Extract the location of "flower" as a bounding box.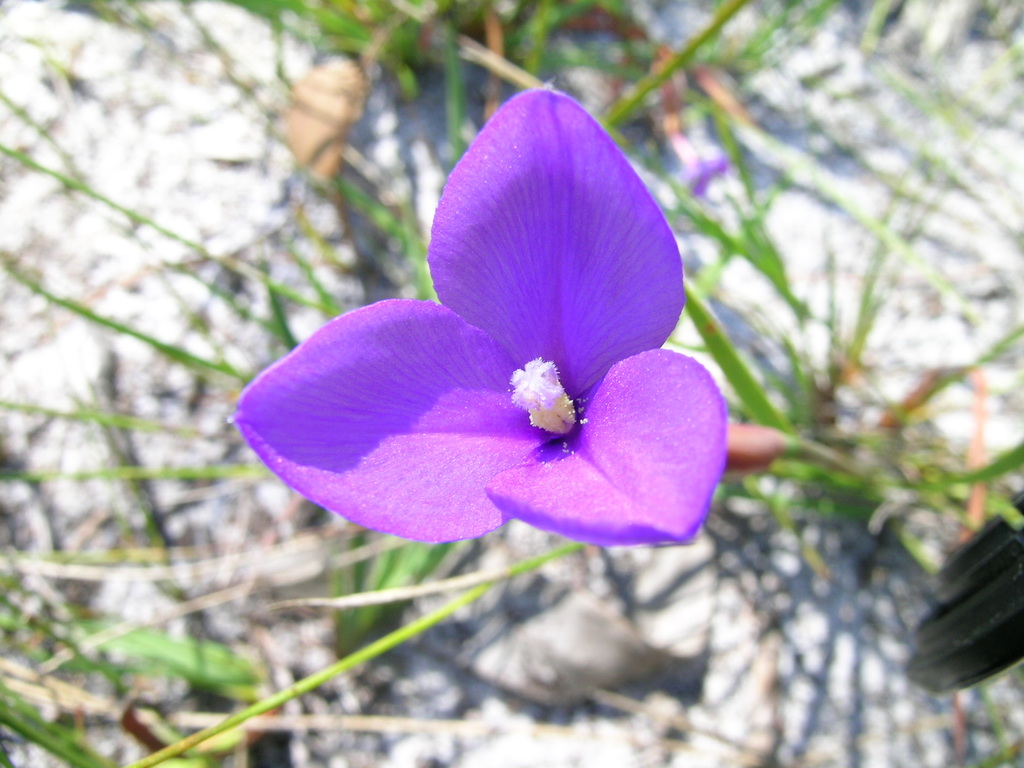
[233,86,728,550].
